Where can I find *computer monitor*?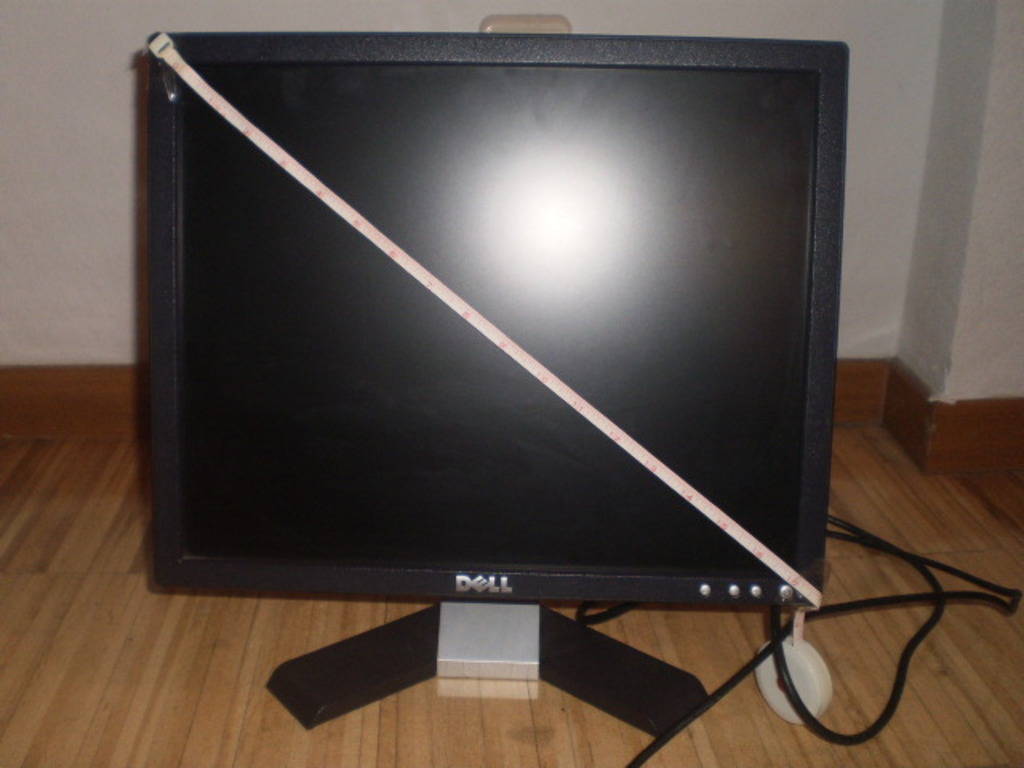
You can find it at bbox=[93, 2, 869, 731].
